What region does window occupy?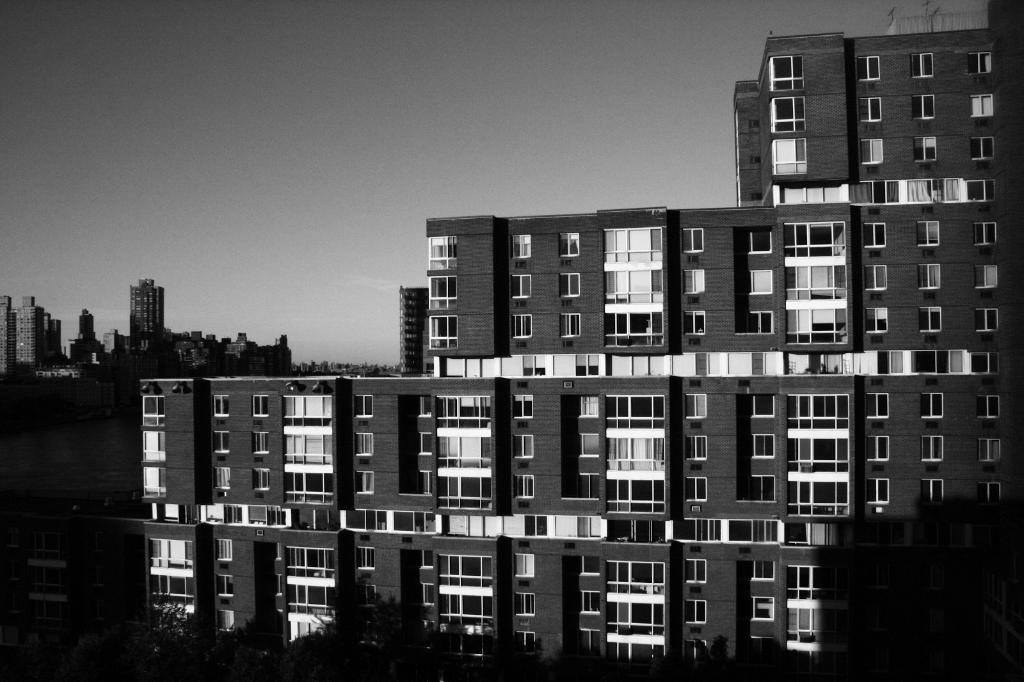
771, 54, 804, 90.
